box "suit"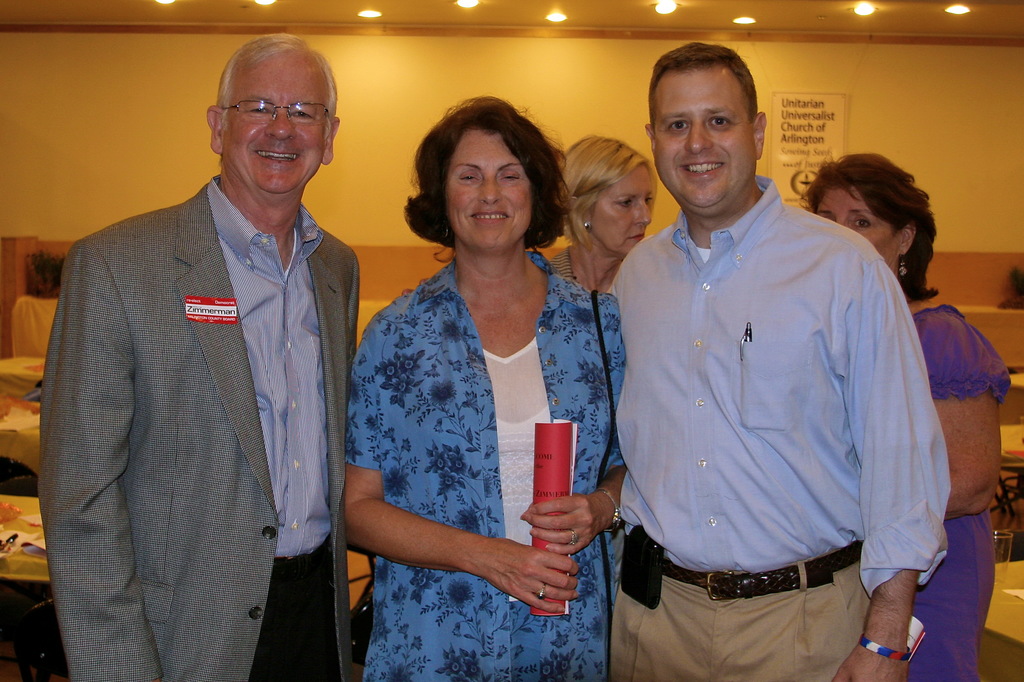
x1=35, y1=171, x2=353, y2=681
